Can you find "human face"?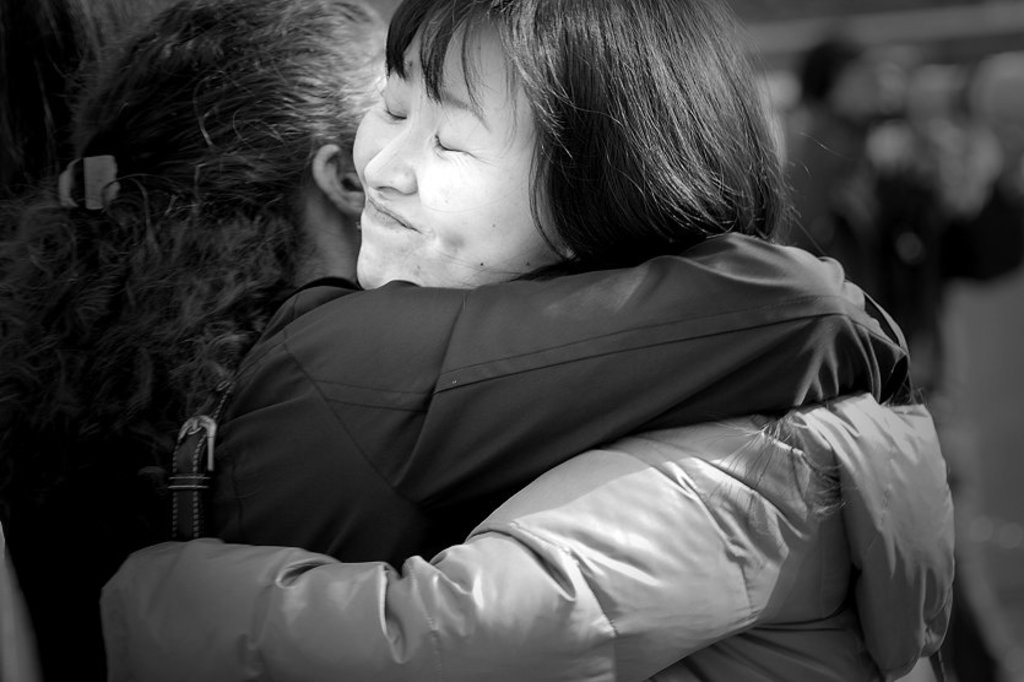
Yes, bounding box: [left=352, top=26, right=565, bottom=287].
